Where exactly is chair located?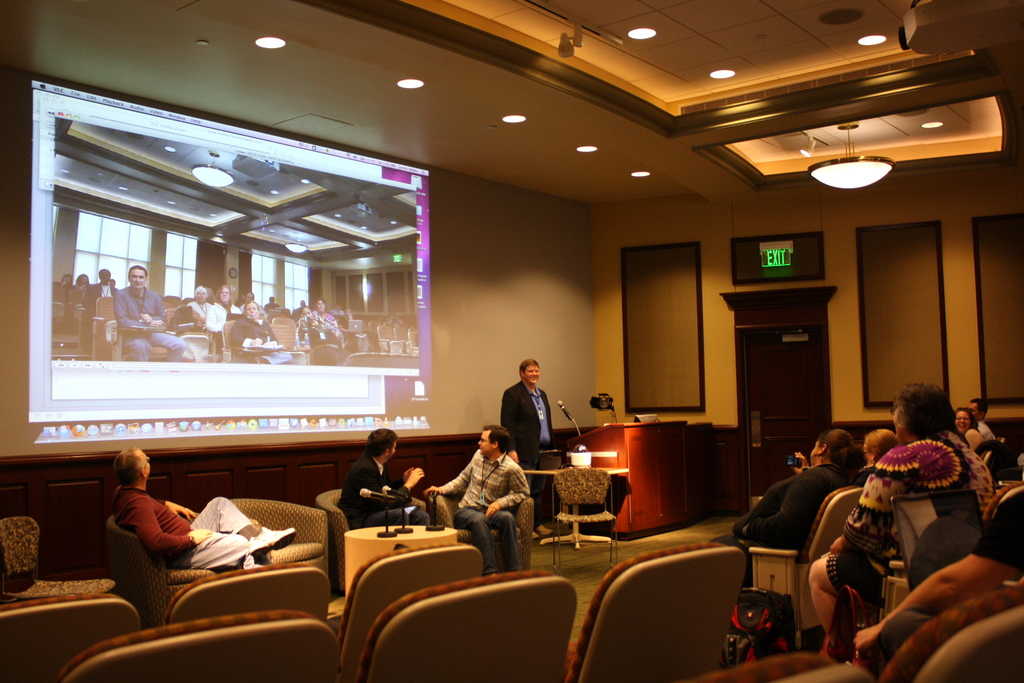
Its bounding box is (430, 488, 535, 571).
